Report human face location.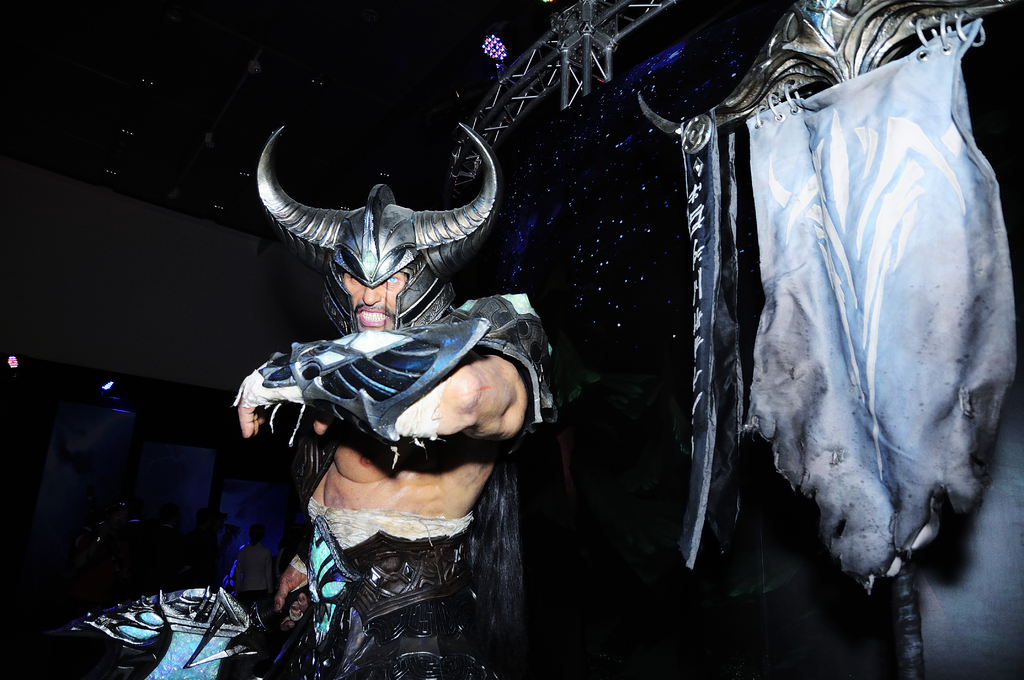
Report: <box>340,270,406,331</box>.
